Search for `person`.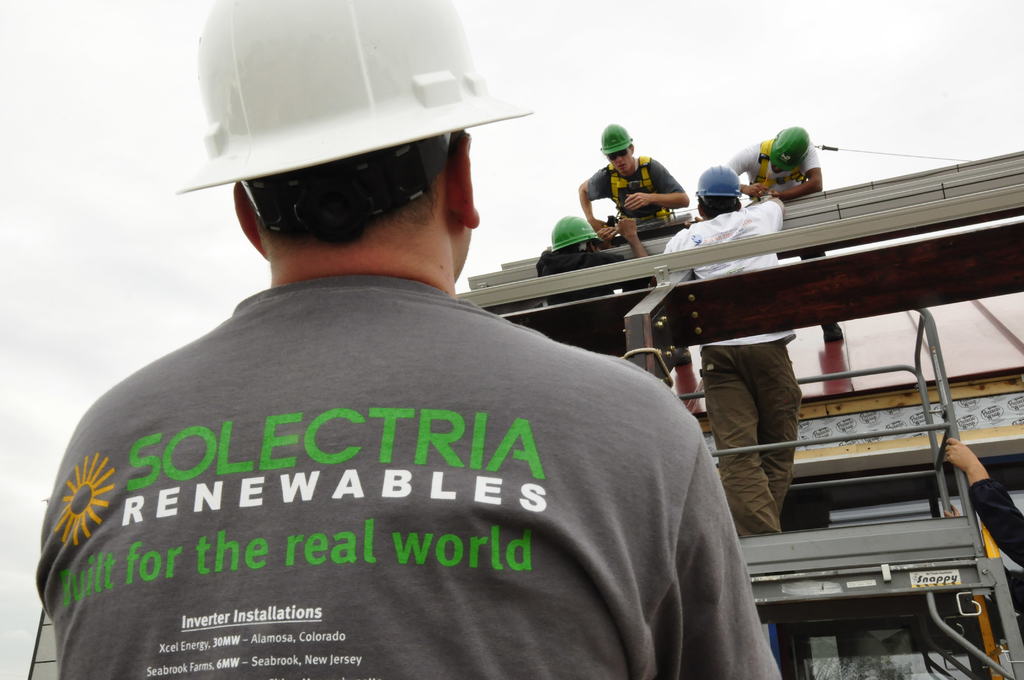
Found at region(650, 163, 813, 527).
